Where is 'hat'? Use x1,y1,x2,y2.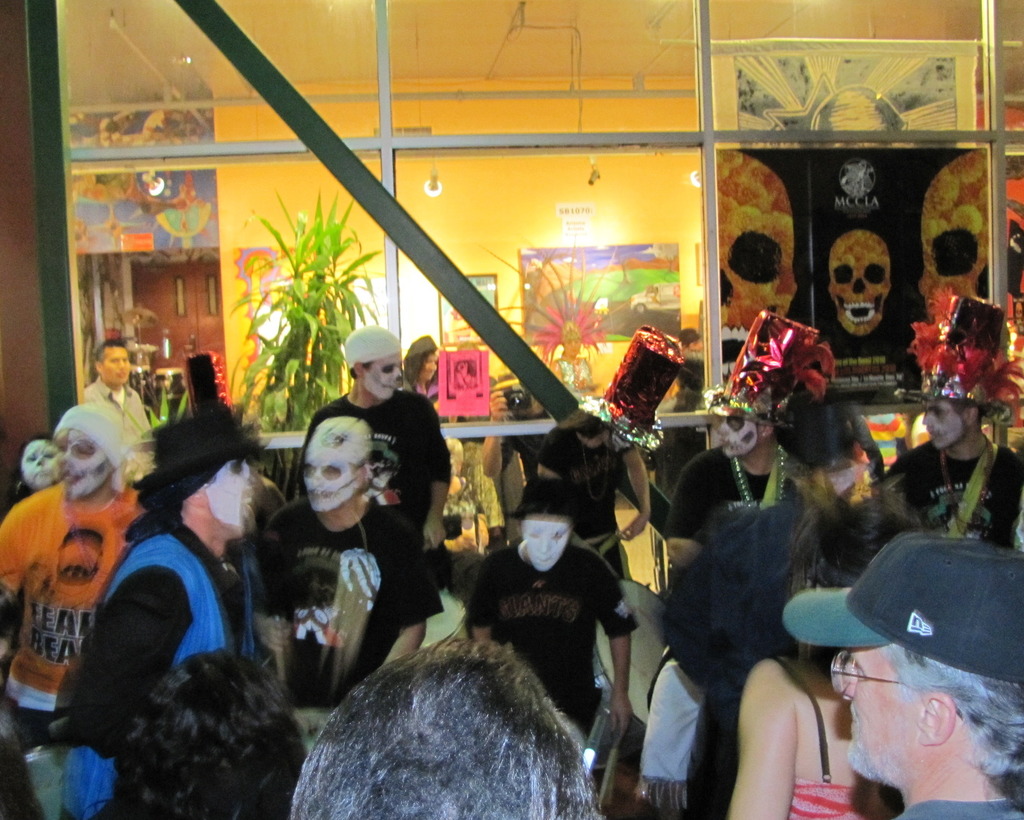
713,307,826,414.
